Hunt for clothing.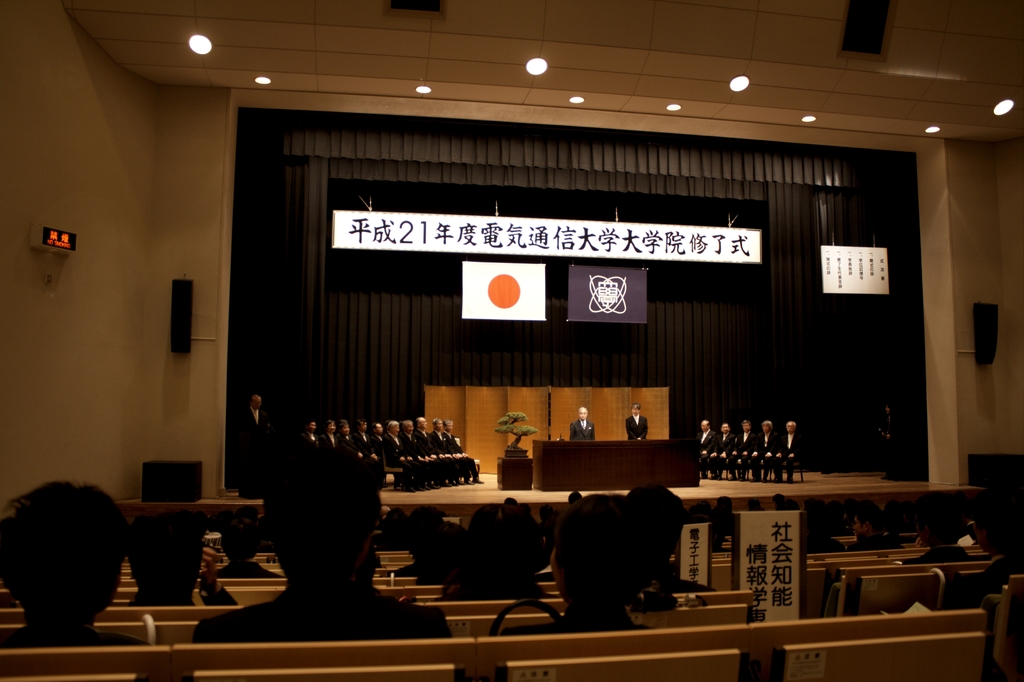
Hunted down at <region>241, 412, 268, 486</region>.
